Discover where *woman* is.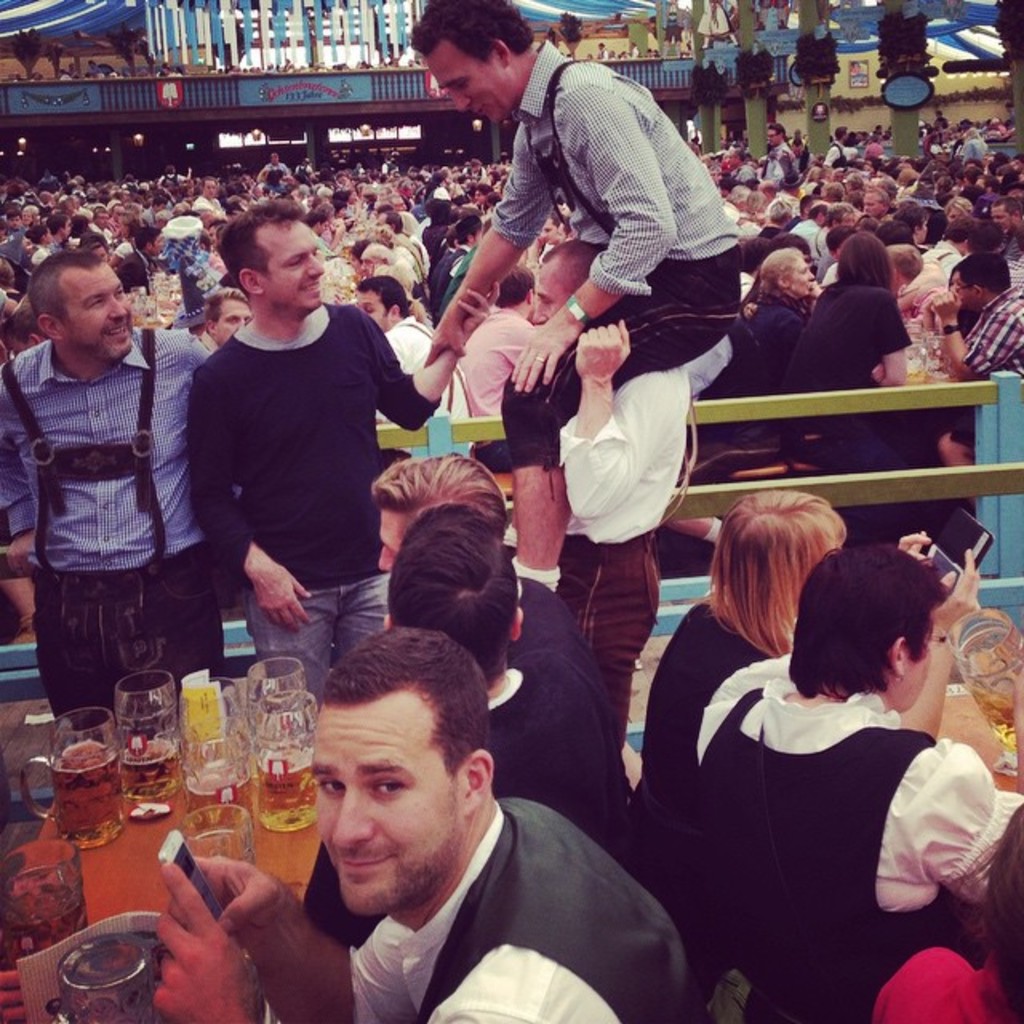
Discovered at left=794, top=232, right=912, bottom=418.
